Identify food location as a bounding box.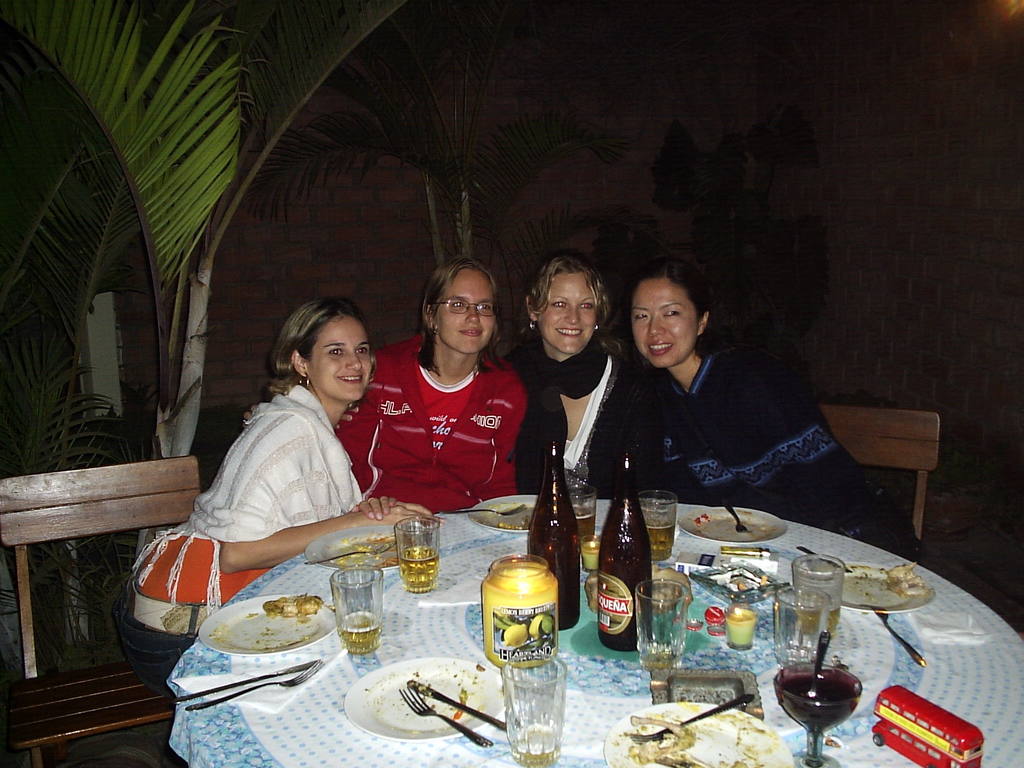
[x1=445, y1=653, x2=491, y2=716].
